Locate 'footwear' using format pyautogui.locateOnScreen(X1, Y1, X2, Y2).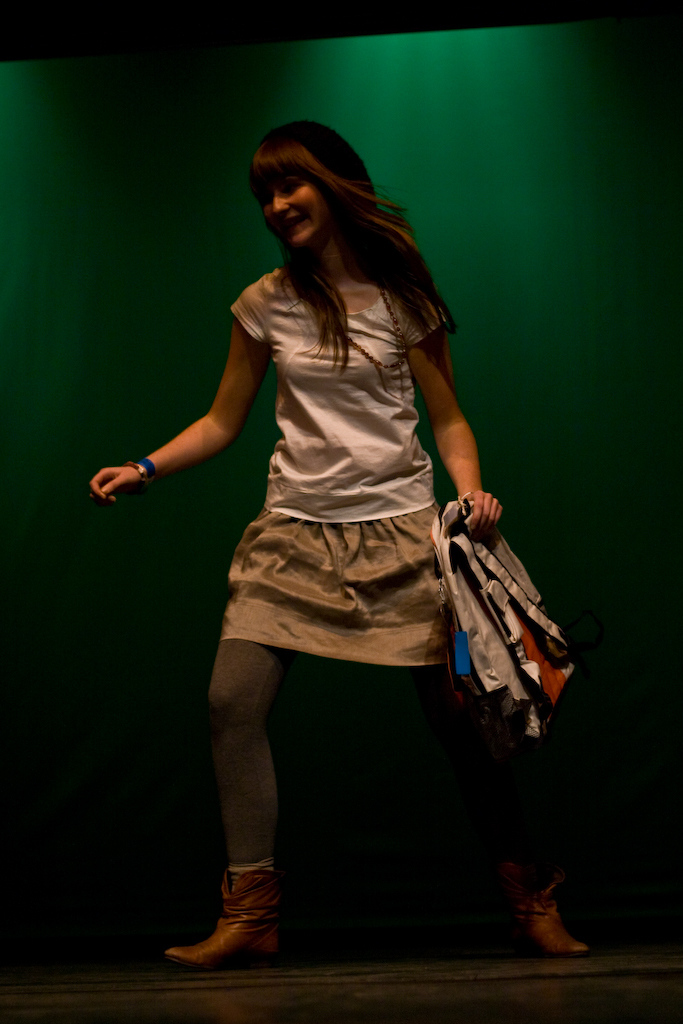
pyautogui.locateOnScreen(169, 871, 294, 979).
